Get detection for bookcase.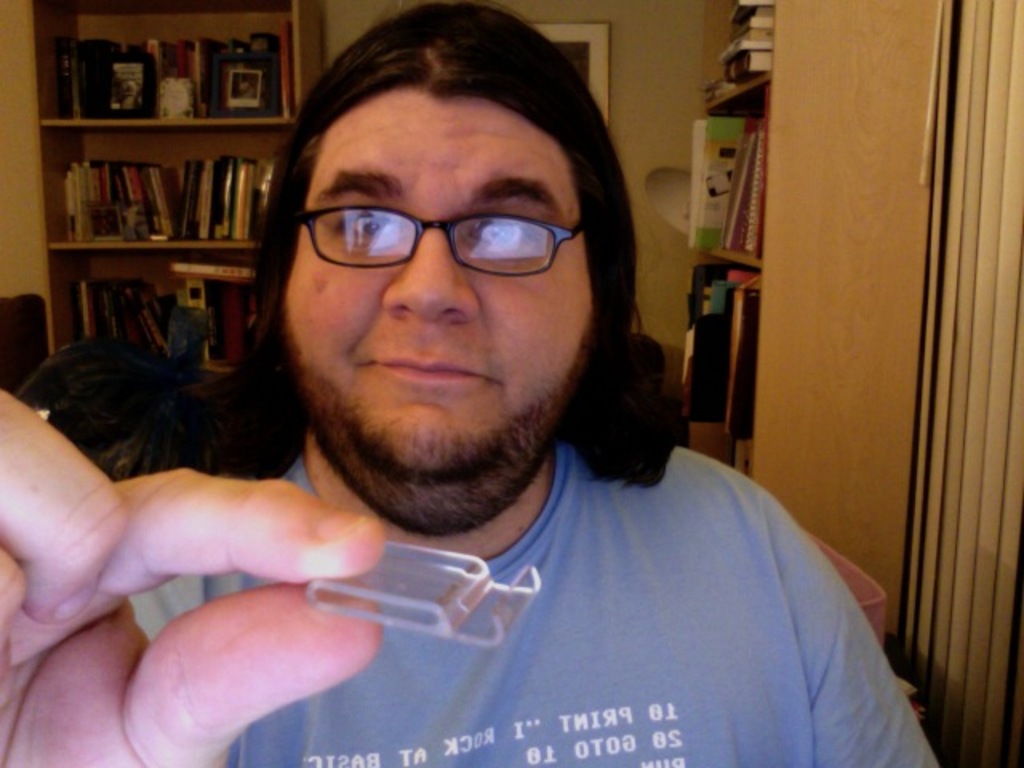
Detection: <bbox>21, 34, 288, 355</bbox>.
